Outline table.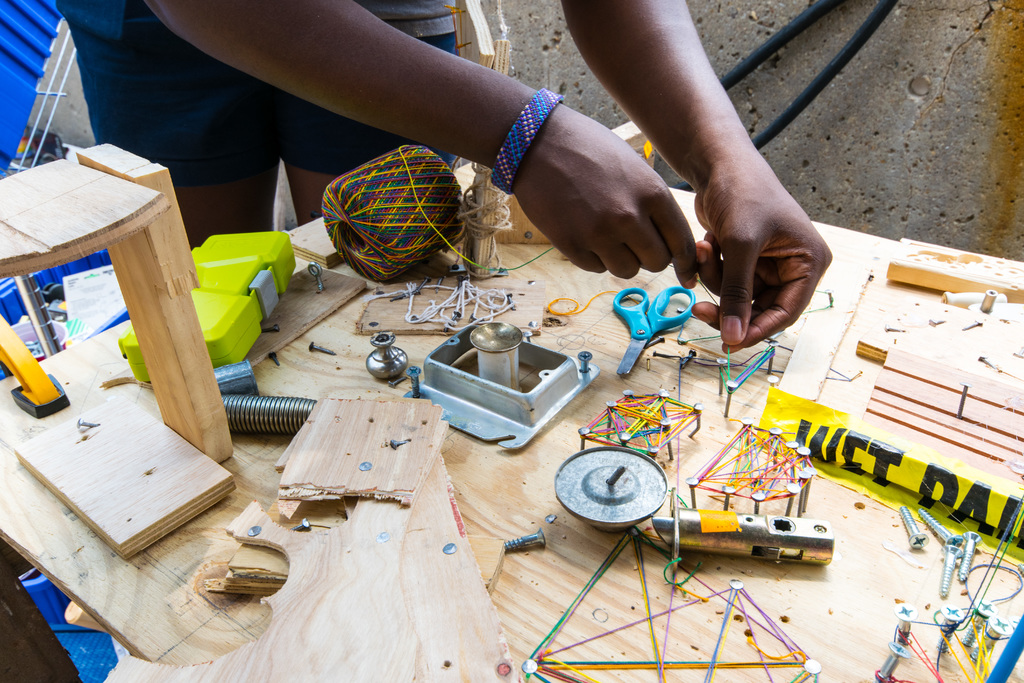
Outline: (left=0, top=172, right=973, bottom=648).
